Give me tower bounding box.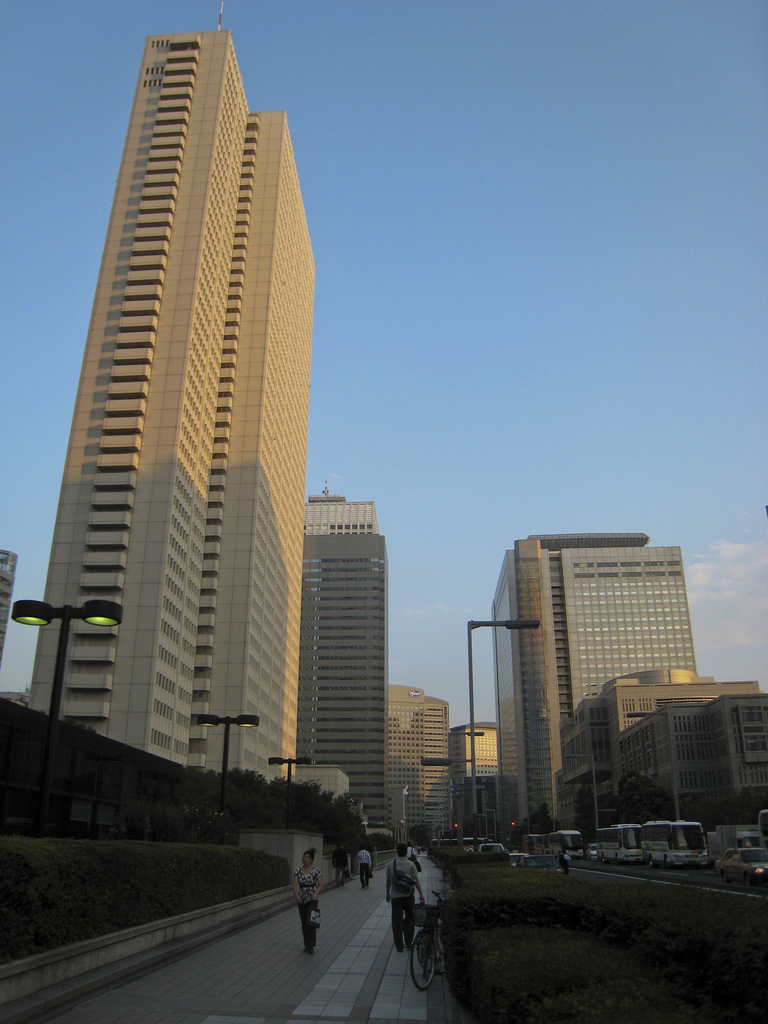
(3, 20, 338, 812).
